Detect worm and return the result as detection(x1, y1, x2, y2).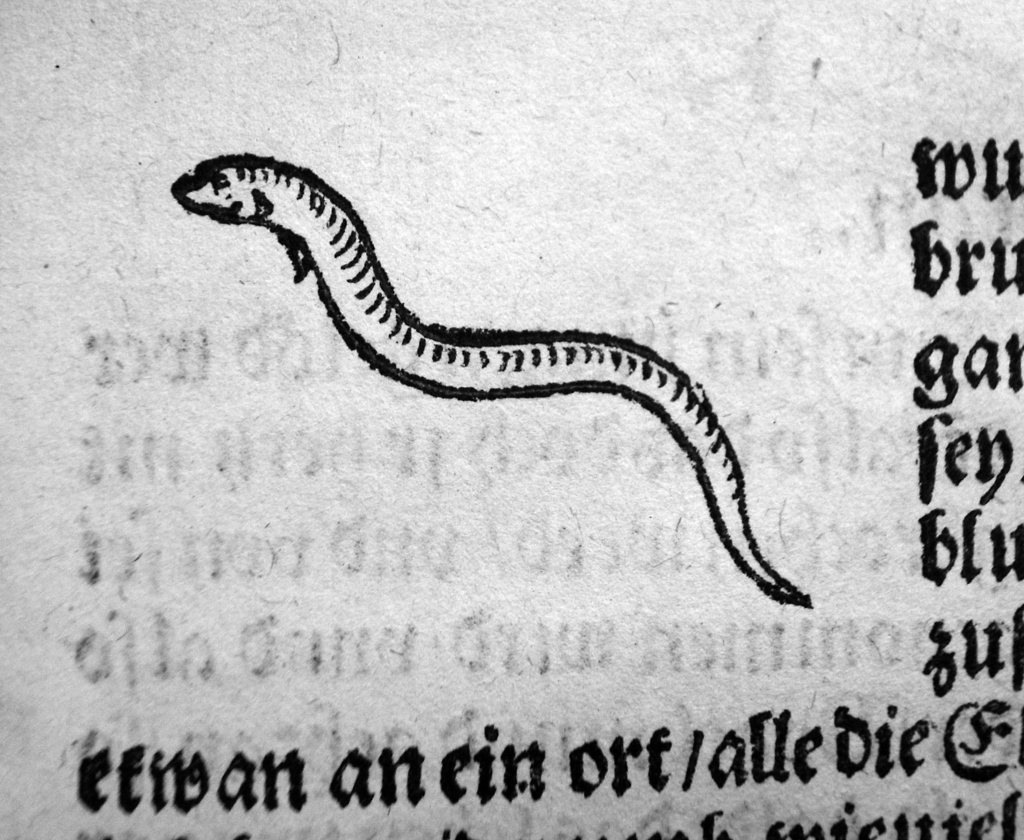
detection(166, 149, 816, 608).
